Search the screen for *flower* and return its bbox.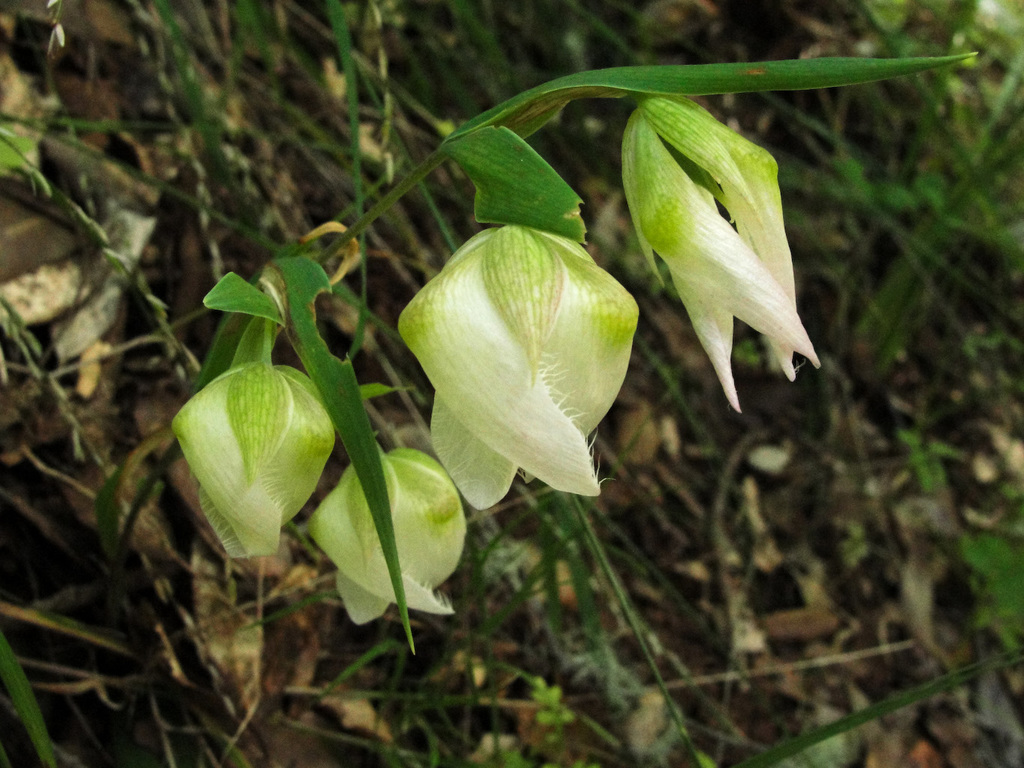
Found: Rect(171, 356, 336, 564).
